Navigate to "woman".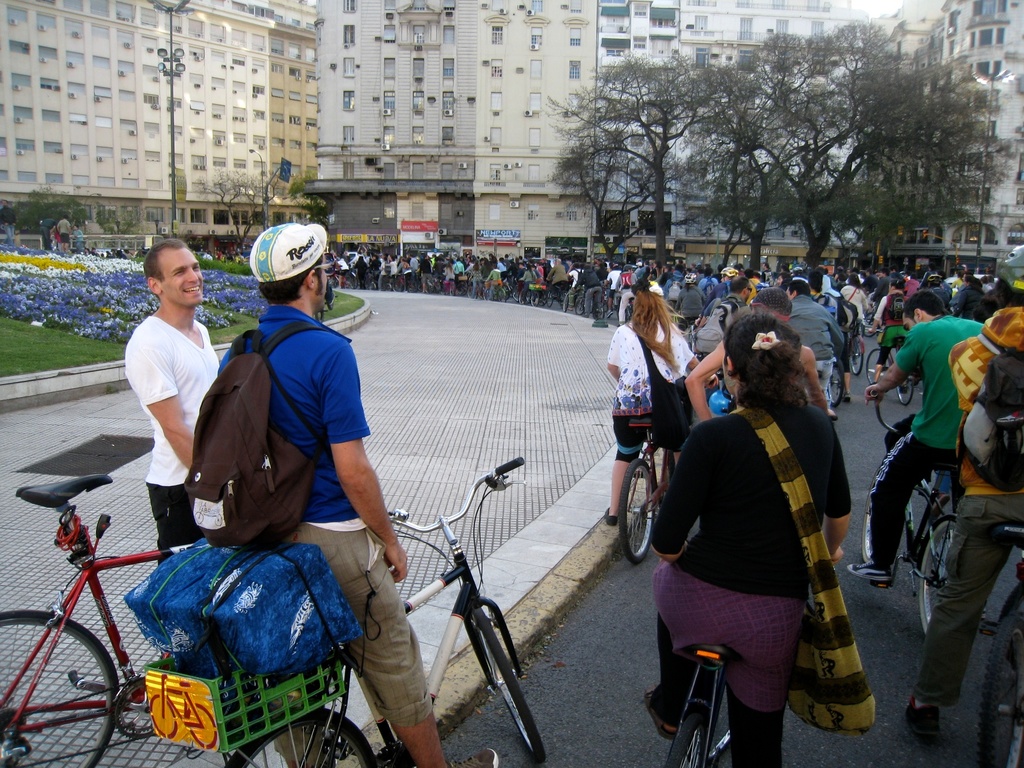
Navigation target: [left=954, top=273, right=982, bottom=323].
